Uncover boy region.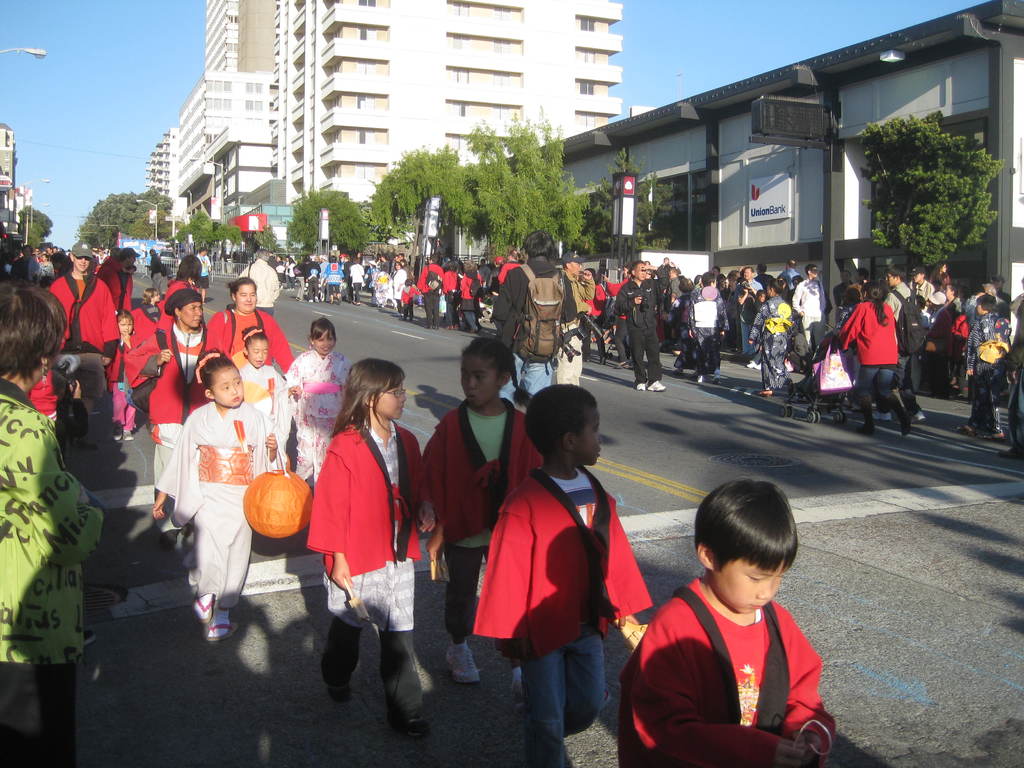
Uncovered: 484 384 650 767.
